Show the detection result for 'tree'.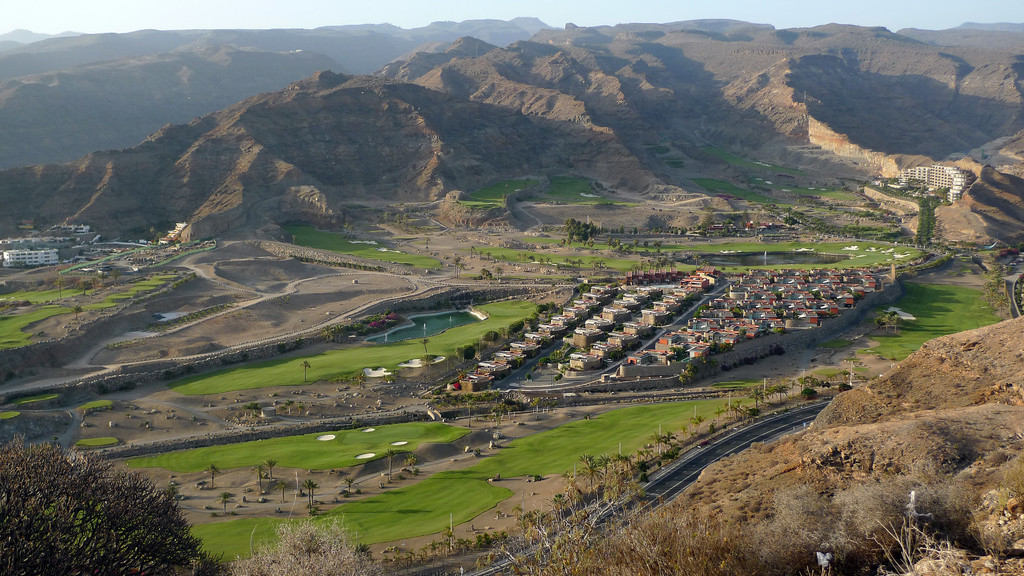
pyautogui.locateOnScreen(300, 481, 315, 513).
